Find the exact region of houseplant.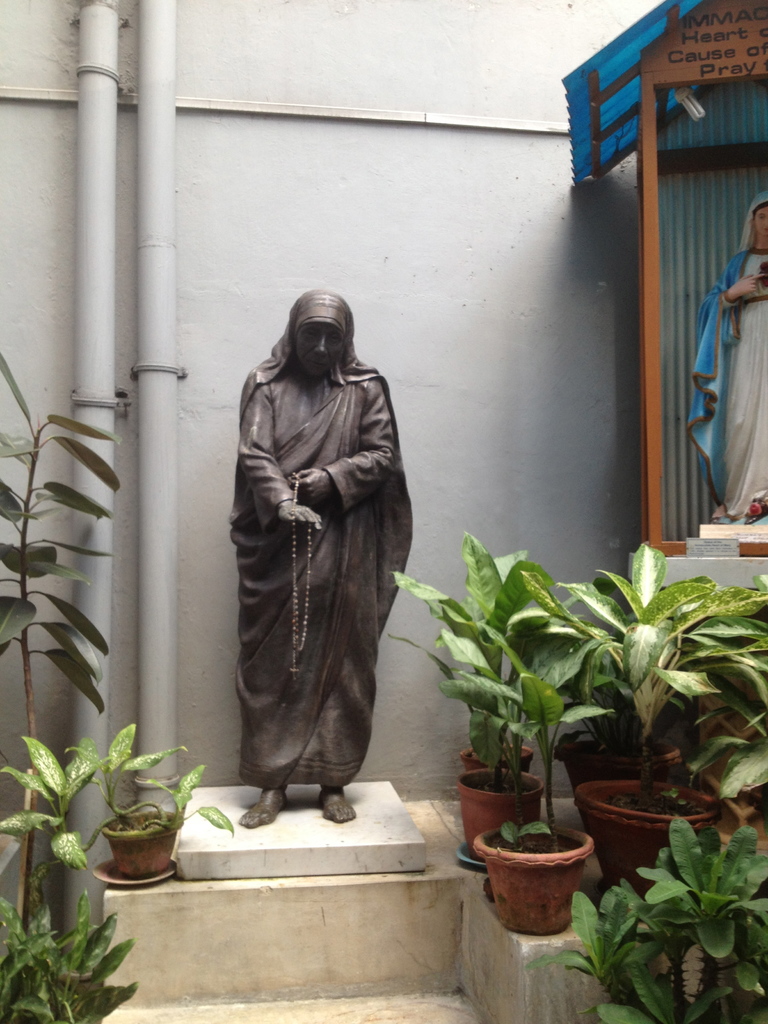
Exact region: x1=374, y1=522, x2=566, y2=858.
